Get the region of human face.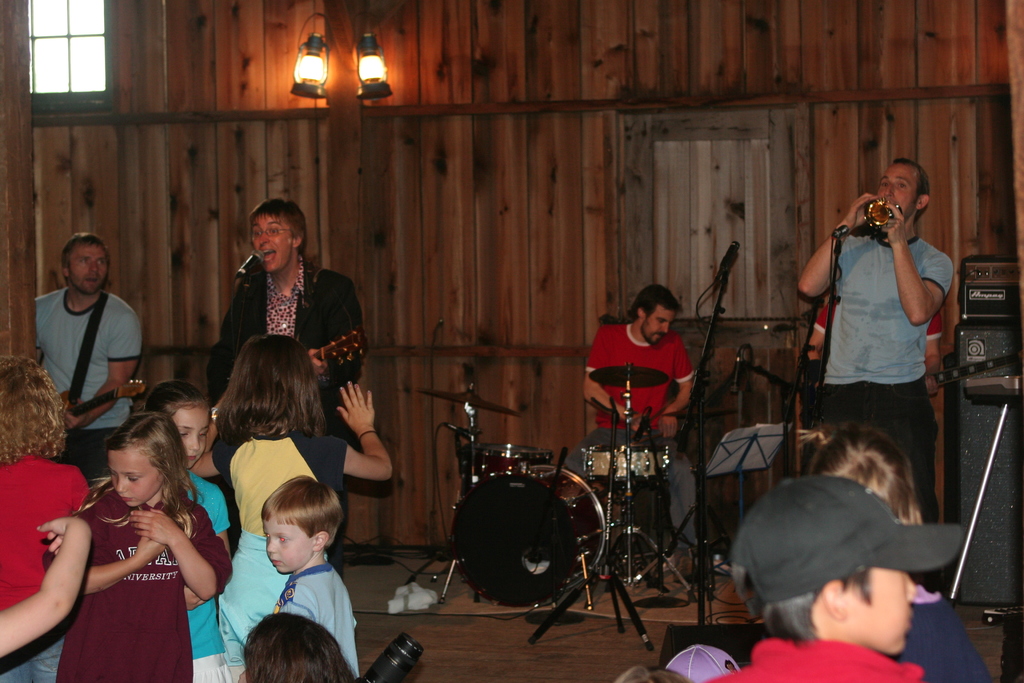
850,566,913,652.
